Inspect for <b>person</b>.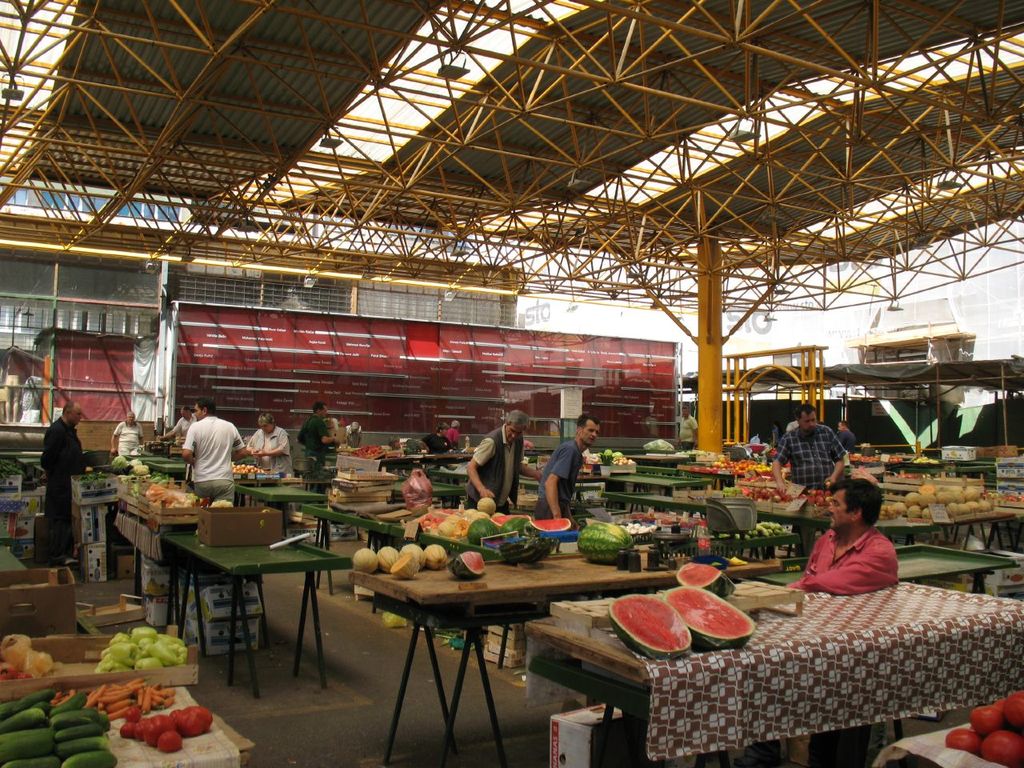
Inspection: bbox=(785, 478, 901, 597).
